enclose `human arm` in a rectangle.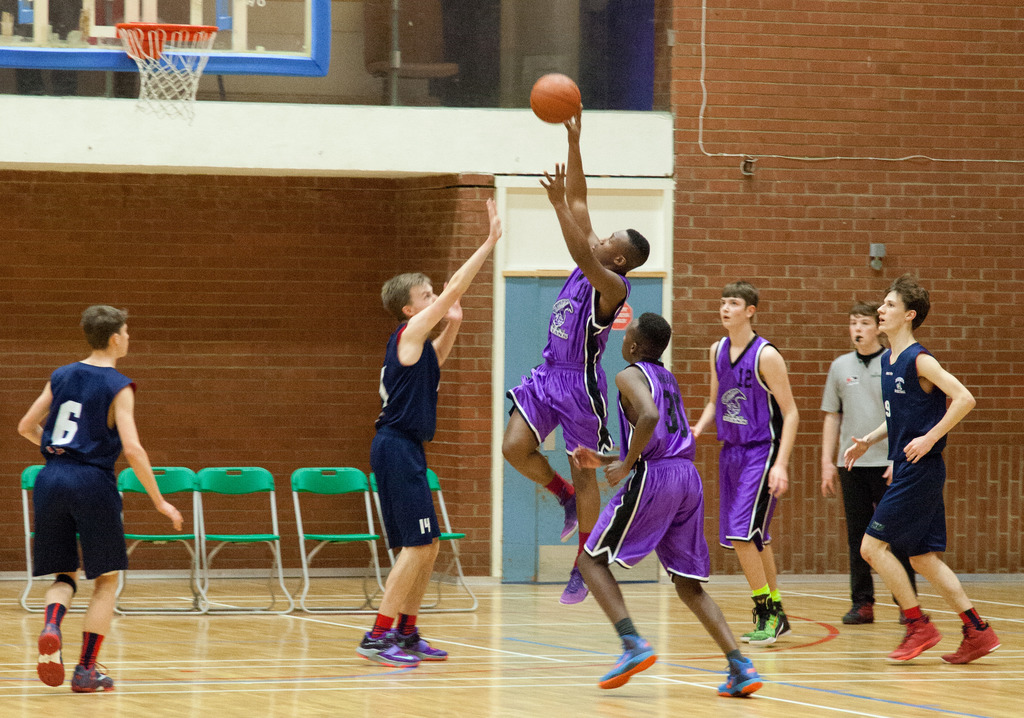
[left=109, top=384, right=183, bottom=533].
